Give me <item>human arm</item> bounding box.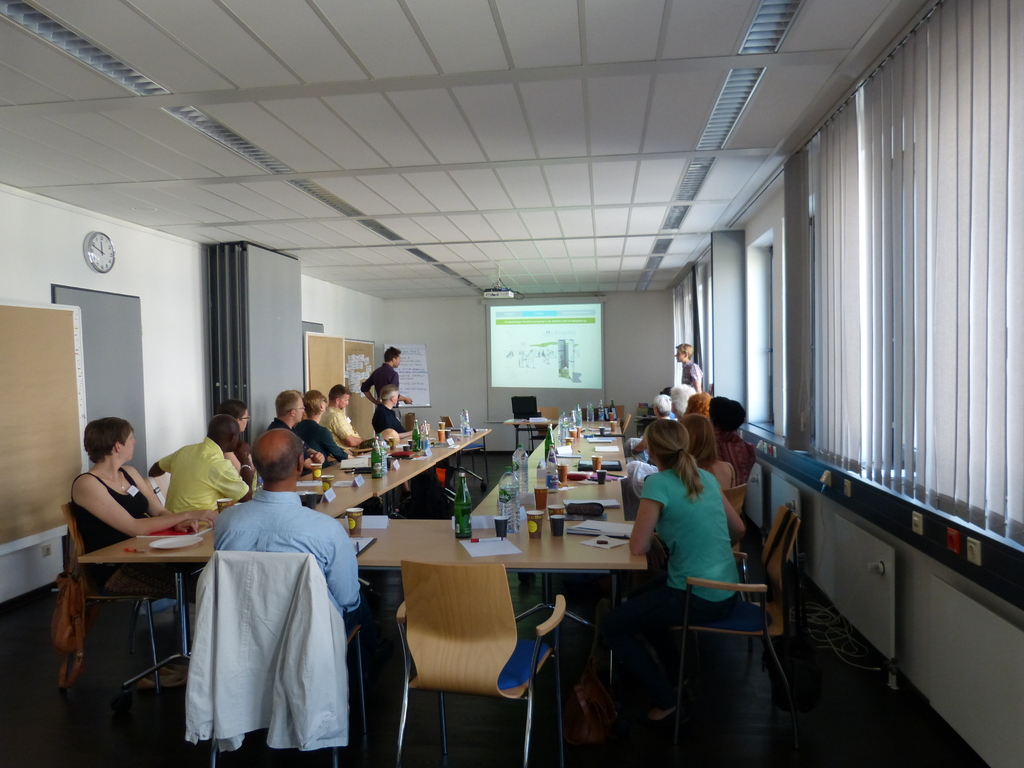
(629,476,665,557).
